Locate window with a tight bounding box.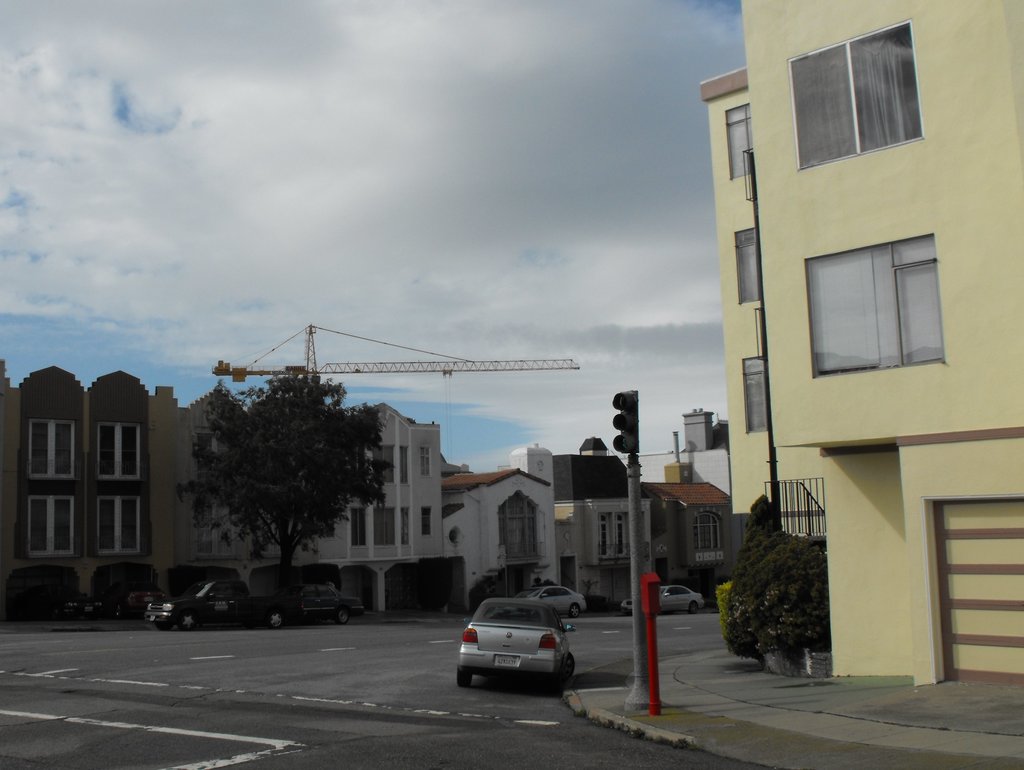
(left=424, top=445, right=429, bottom=480).
